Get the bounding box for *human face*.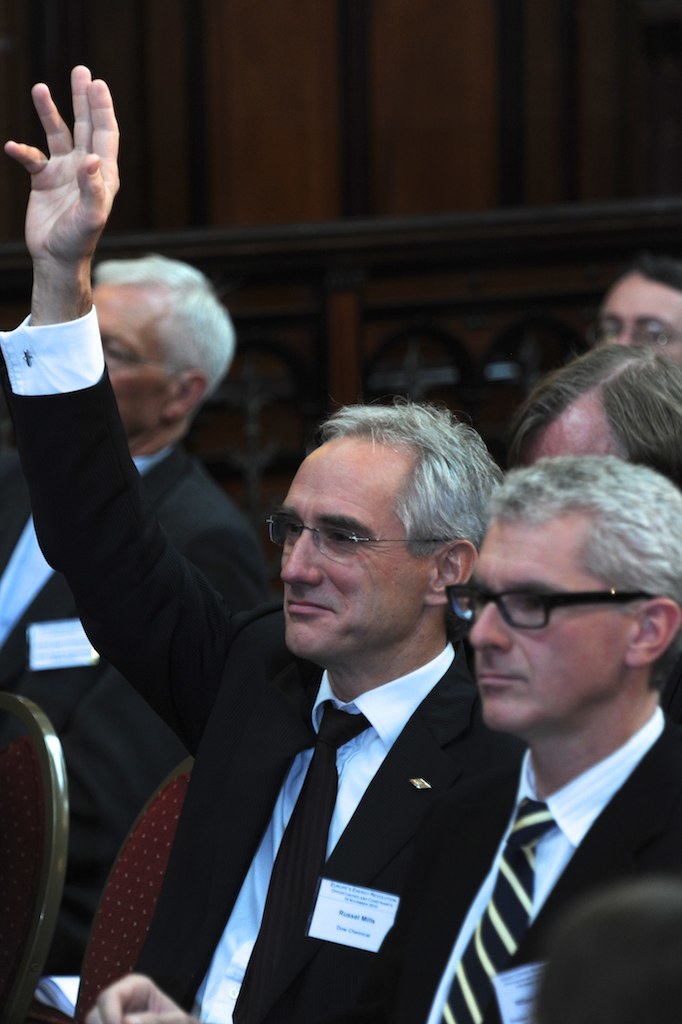
96, 284, 174, 426.
